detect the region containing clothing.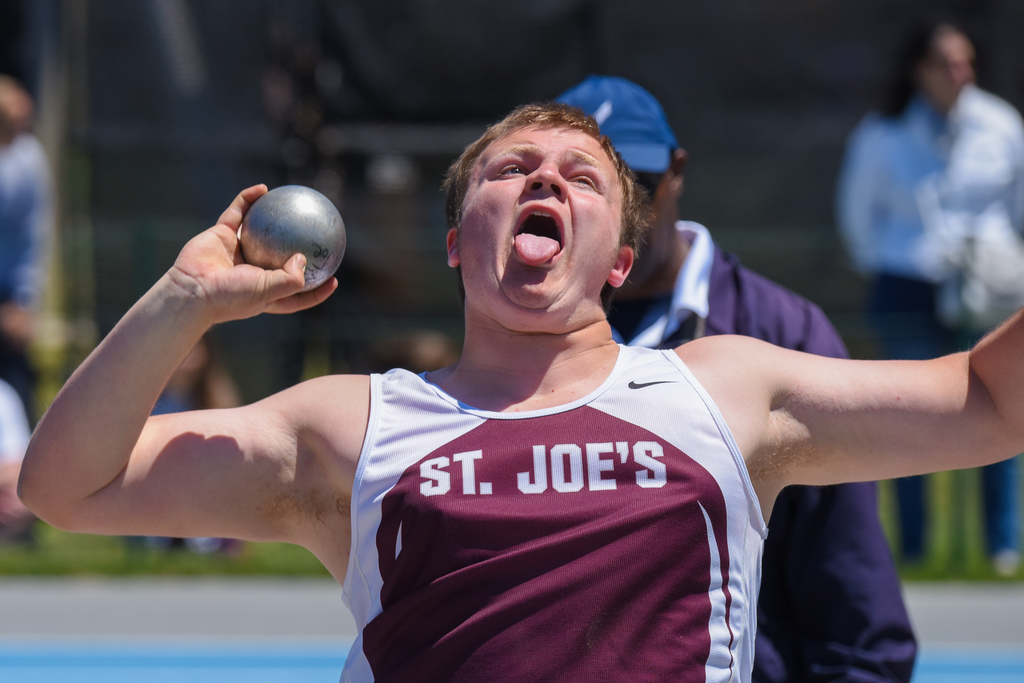
[left=318, top=326, right=801, bottom=664].
